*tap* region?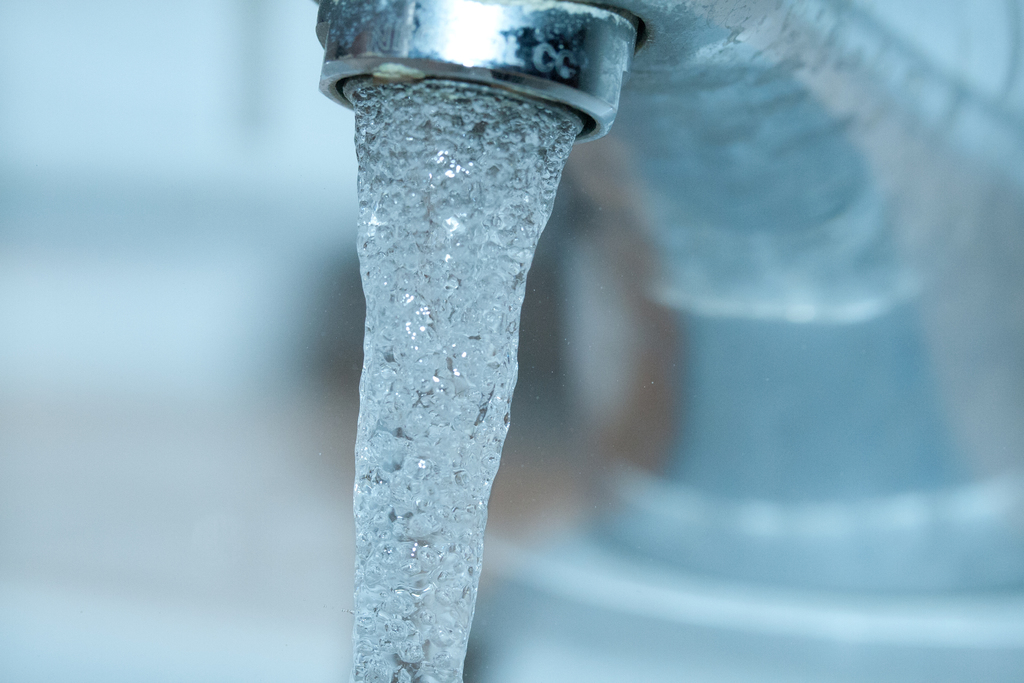
select_region(314, 0, 1023, 589)
